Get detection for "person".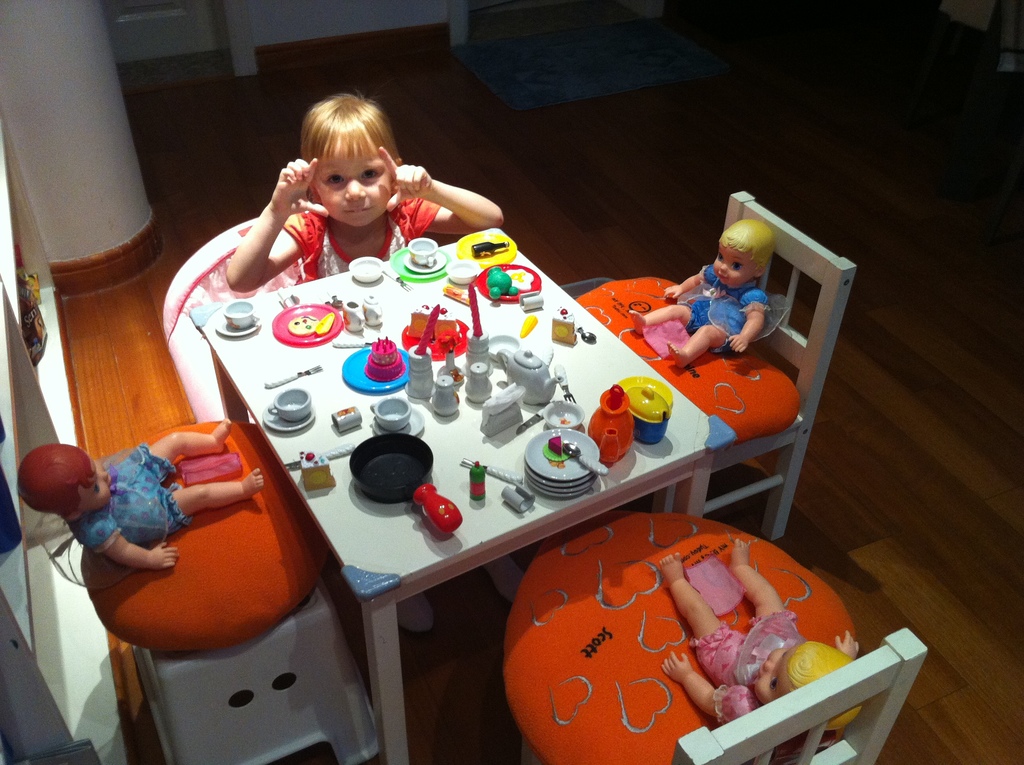
Detection: <region>220, 87, 509, 295</region>.
